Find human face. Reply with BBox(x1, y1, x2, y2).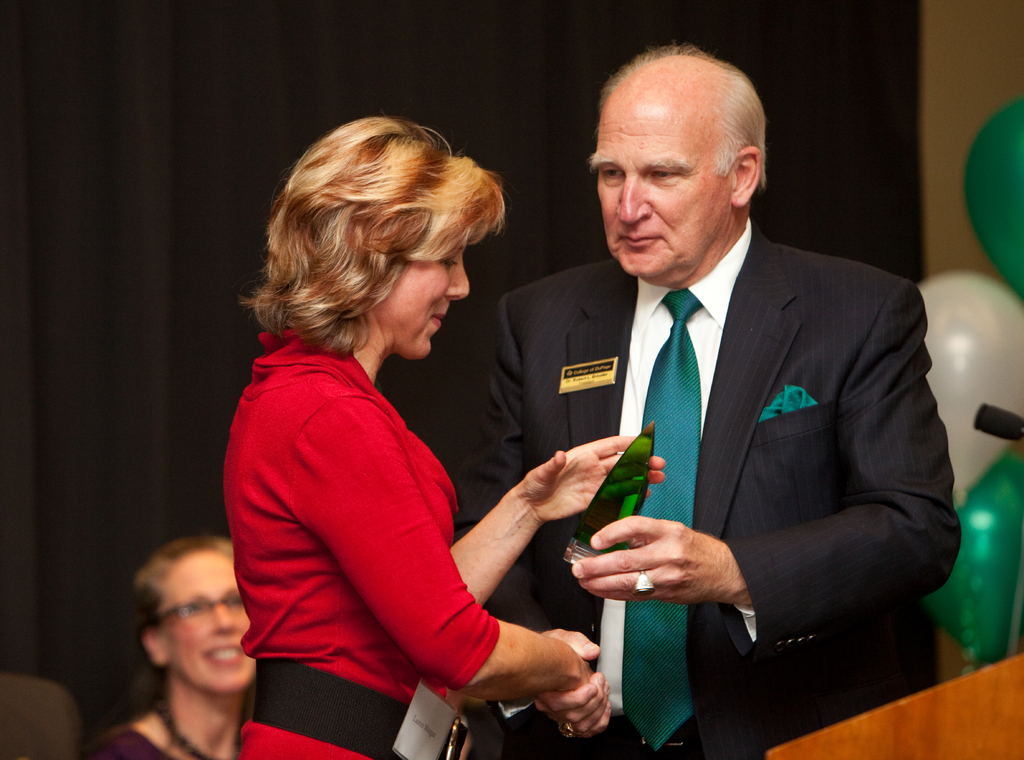
BBox(169, 561, 264, 693).
